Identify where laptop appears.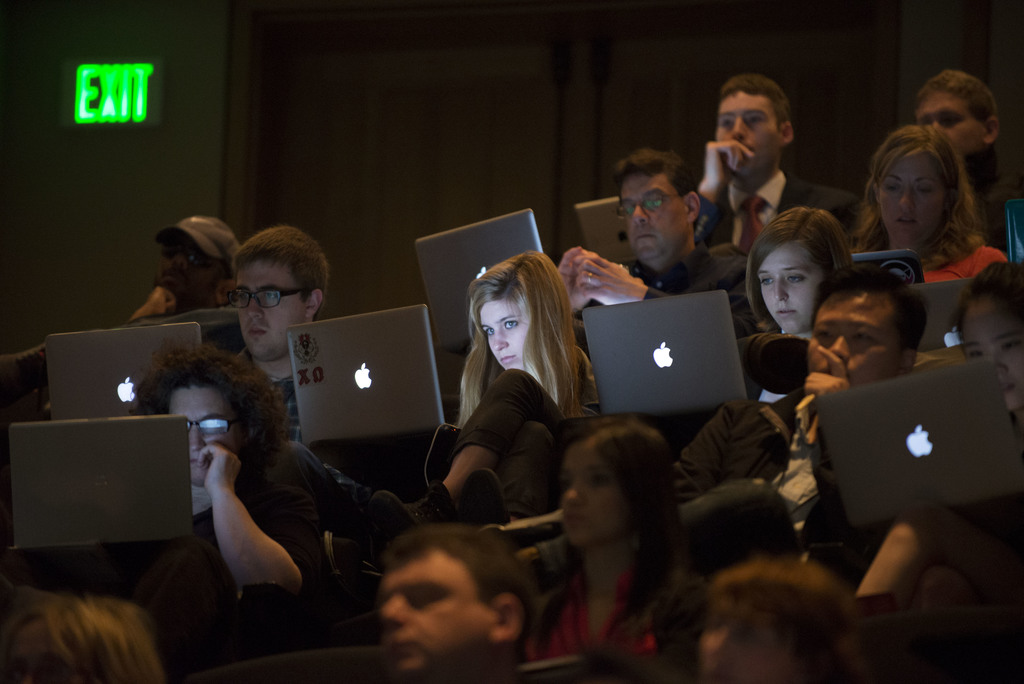
Appears at 572,195,640,259.
